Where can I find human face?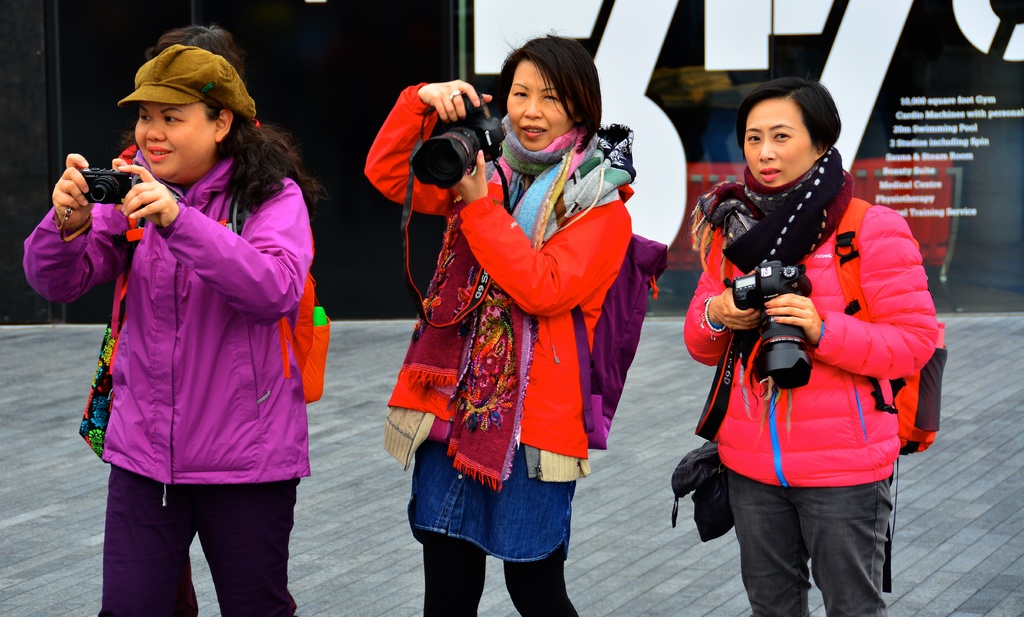
You can find it at <bbox>135, 98, 214, 179</bbox>.
